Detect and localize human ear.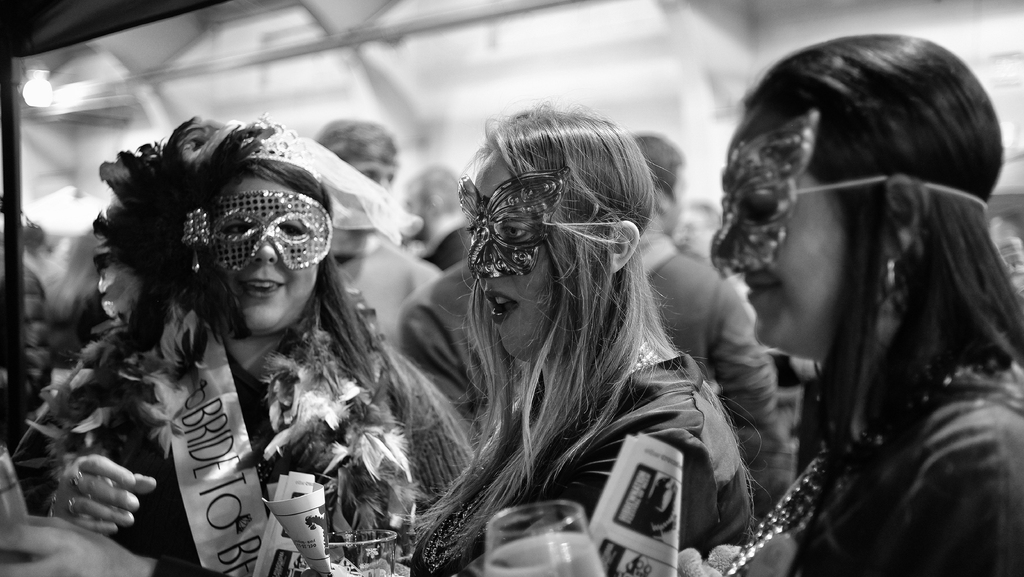
Localized at [884, 178, 928, 265].
